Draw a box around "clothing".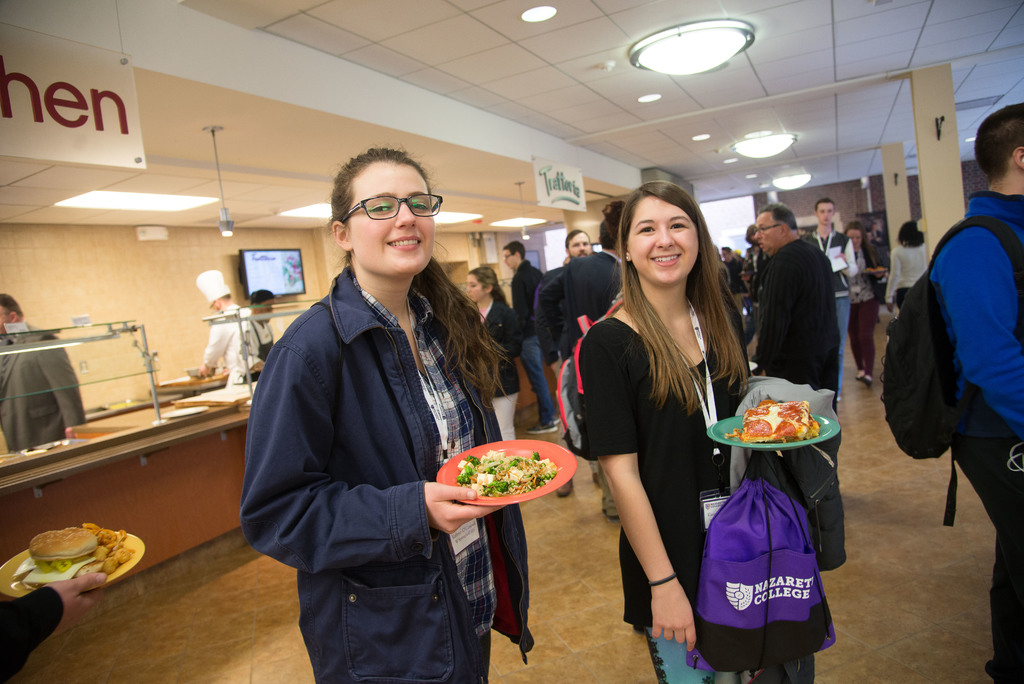
bbox(925, 193, 1023, 683).
